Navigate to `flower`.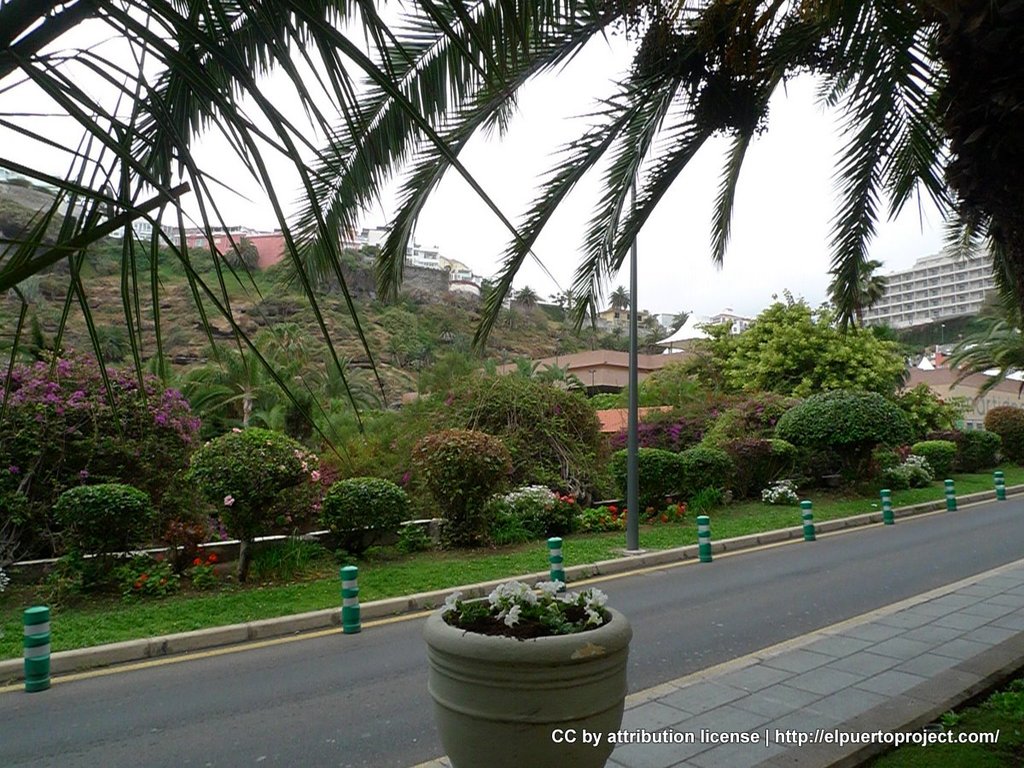
Navigation target: (x1=232, y1=424, x2=240, y2=434).
